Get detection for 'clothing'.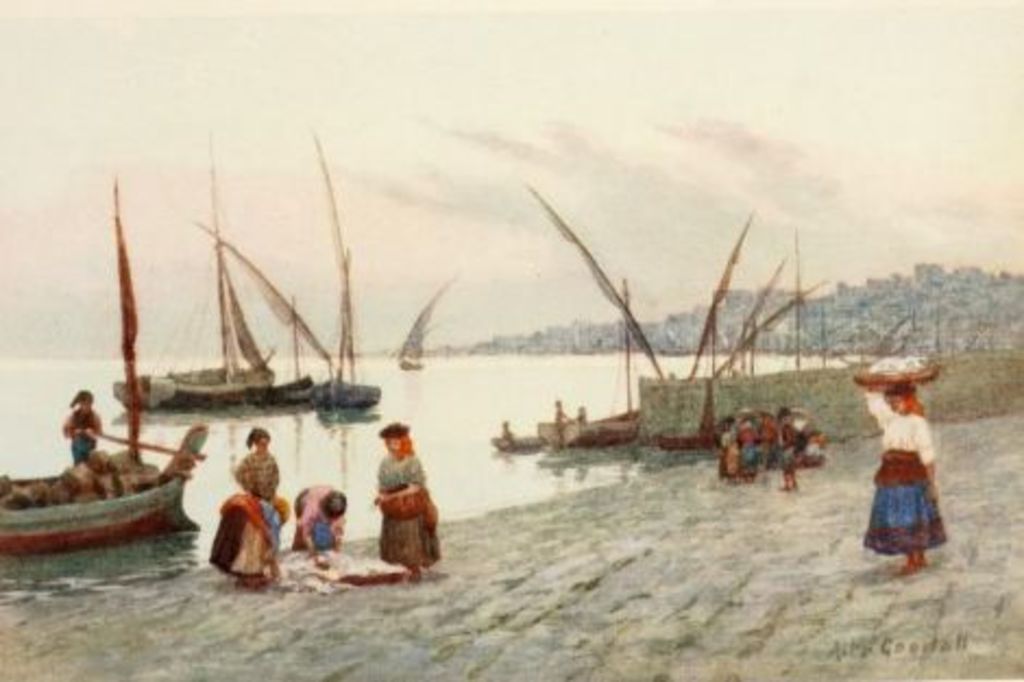
Detection: <box>237,444,285,519</box>.
